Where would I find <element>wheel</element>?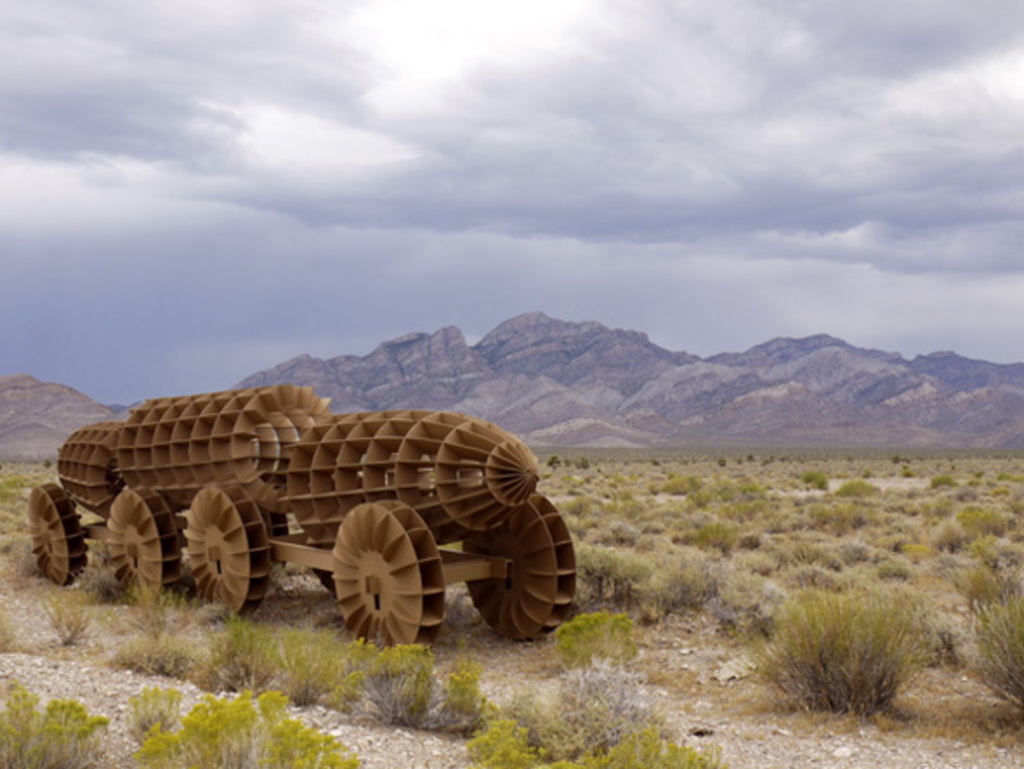
At bbox(314, 502, 437, 660).
